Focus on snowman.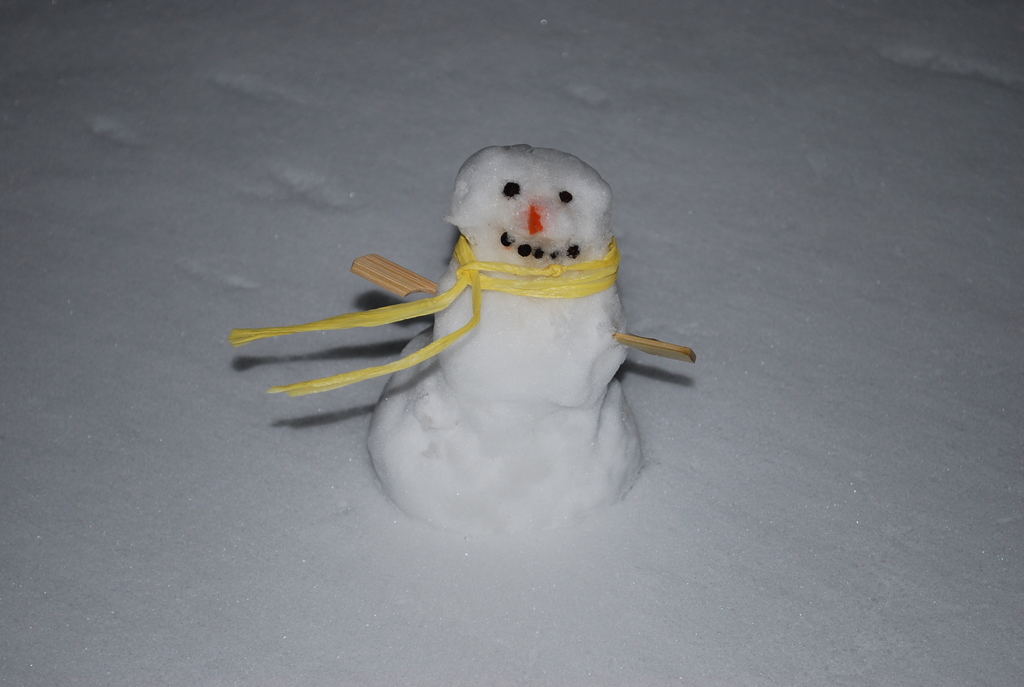
Focused at (left=233, top=142, right=697, bottom=537).
